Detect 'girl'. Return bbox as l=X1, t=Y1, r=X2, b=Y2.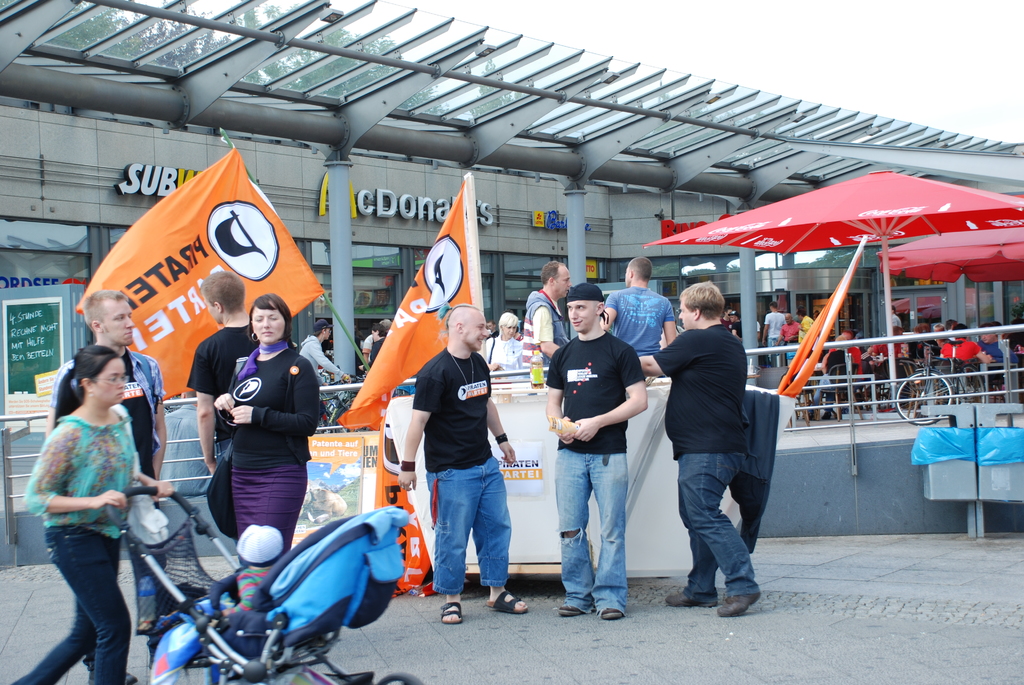
l=0, t=345, r=179, b=684.
